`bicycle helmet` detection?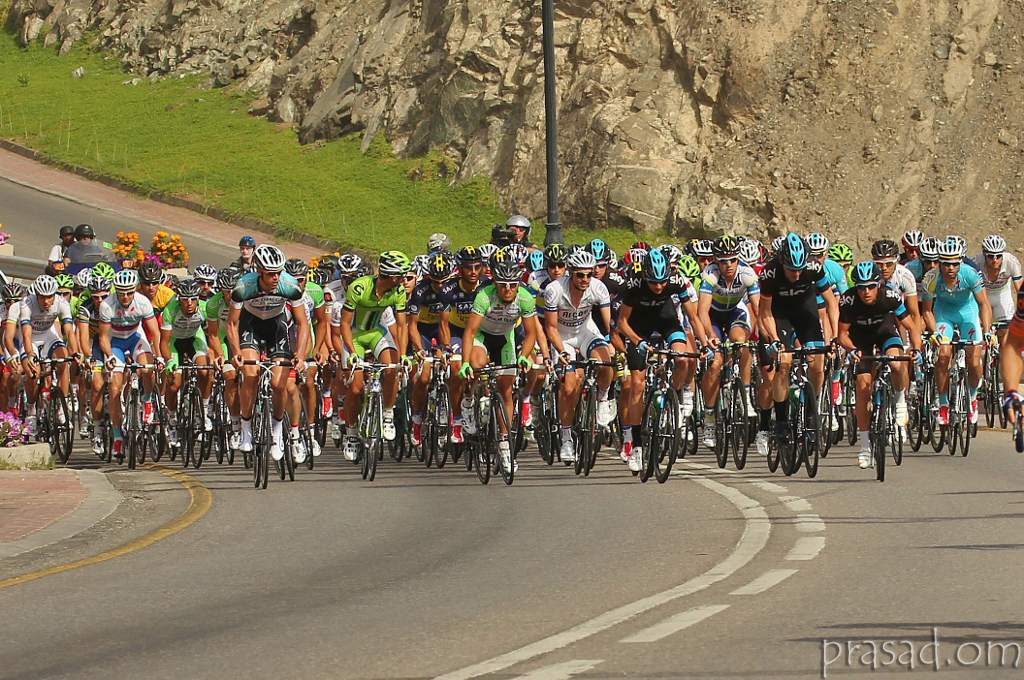
x1=93 y1=261 x2=114 y2=282
